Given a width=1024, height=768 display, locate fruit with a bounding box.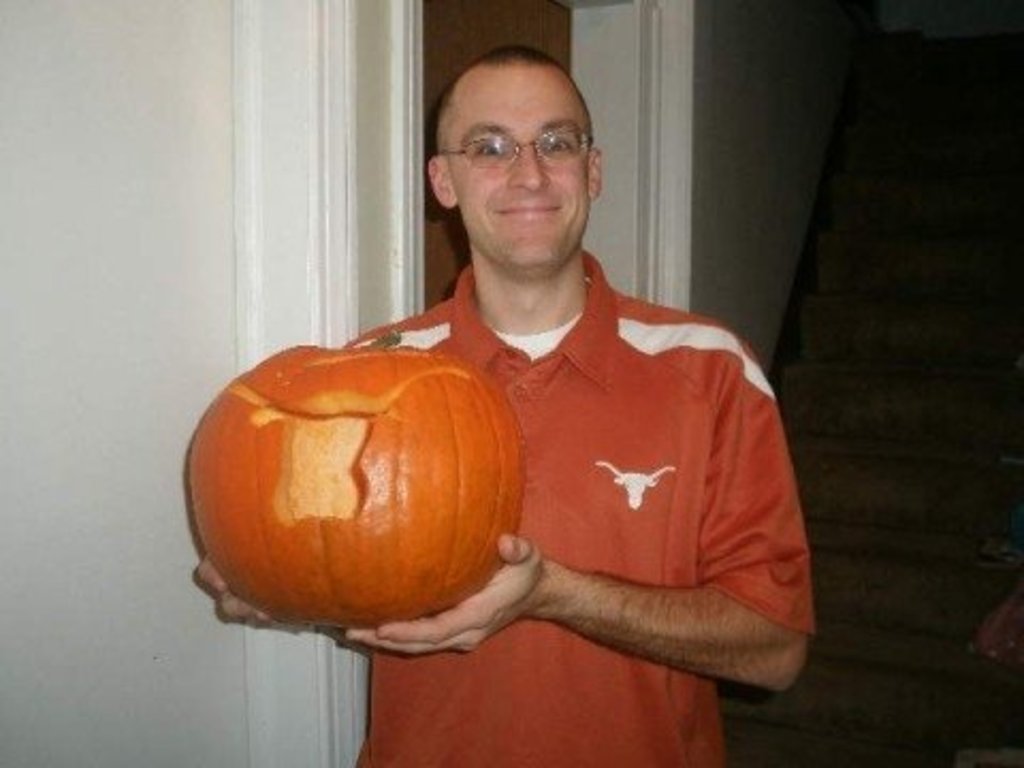
Located: 183:329:523:634.
